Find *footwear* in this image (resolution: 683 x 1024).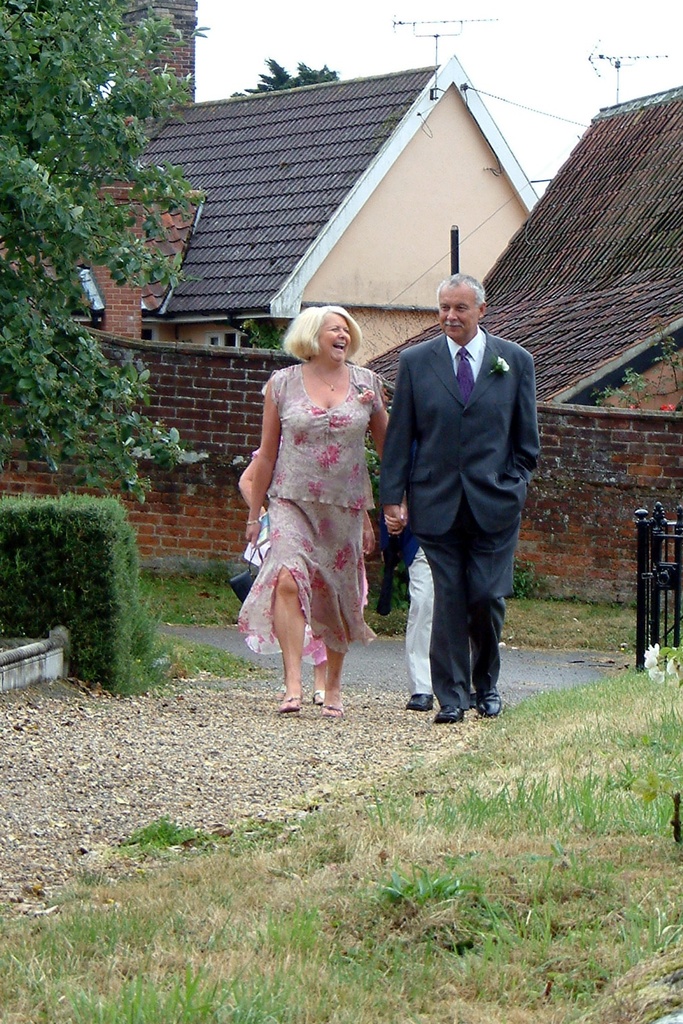
[279,695,301,713].
